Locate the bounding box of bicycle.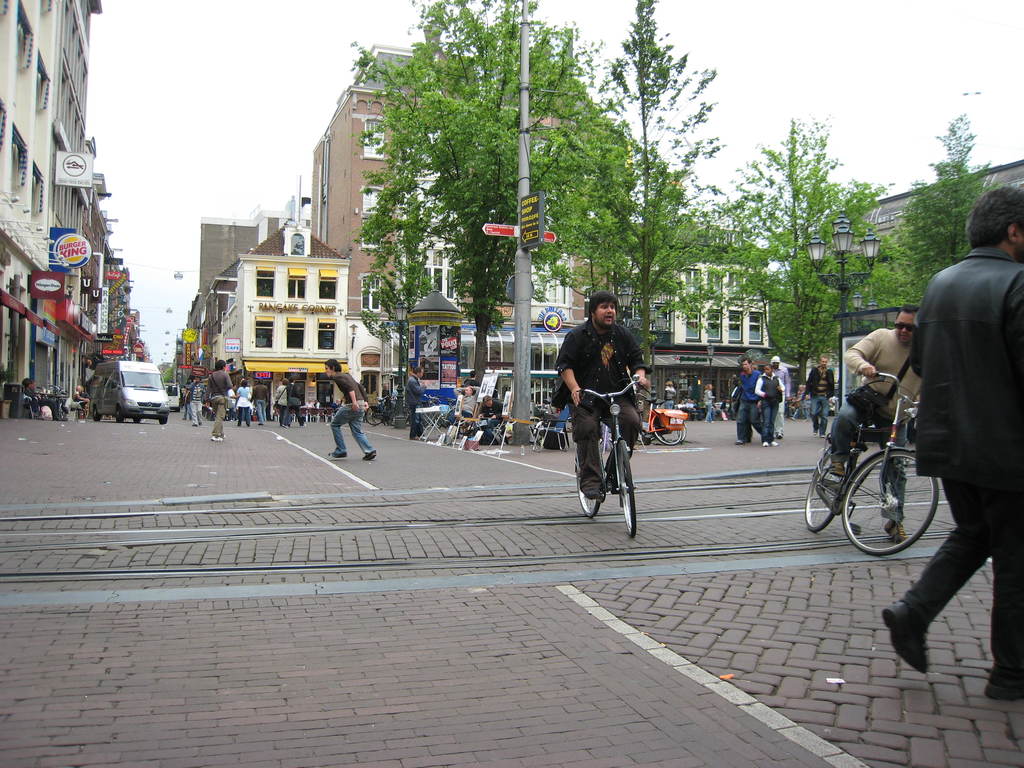
Bounding box: <bbox>812, 385, 970, 572</bbox>.
